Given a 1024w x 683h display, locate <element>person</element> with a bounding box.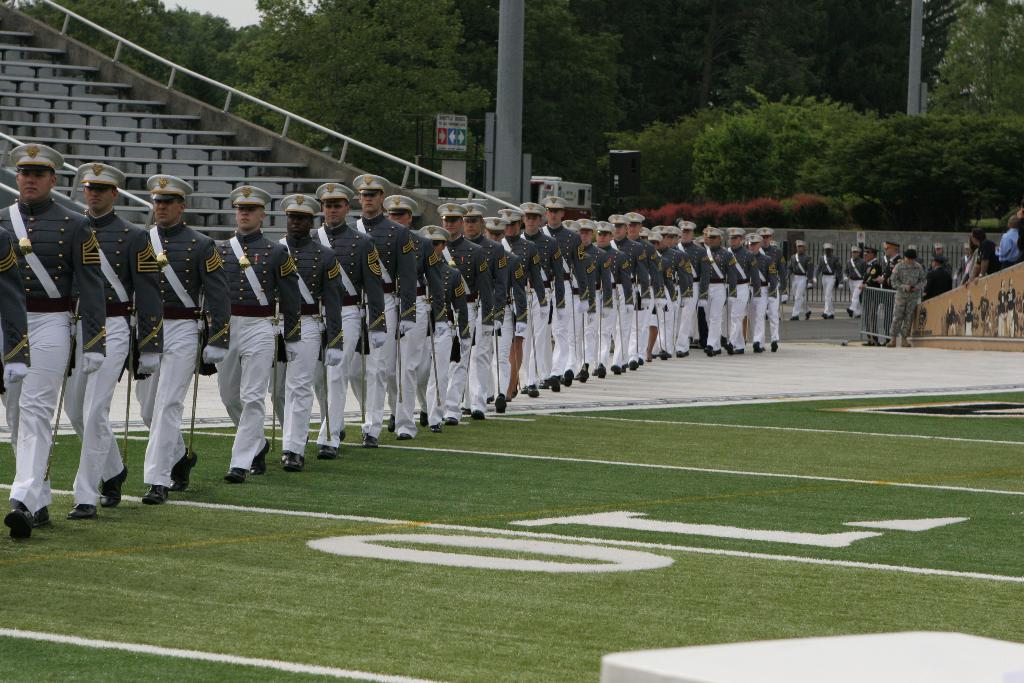
Located: {"x1": 888, "y1": 238, "x2": 929, "y2": 347}.
